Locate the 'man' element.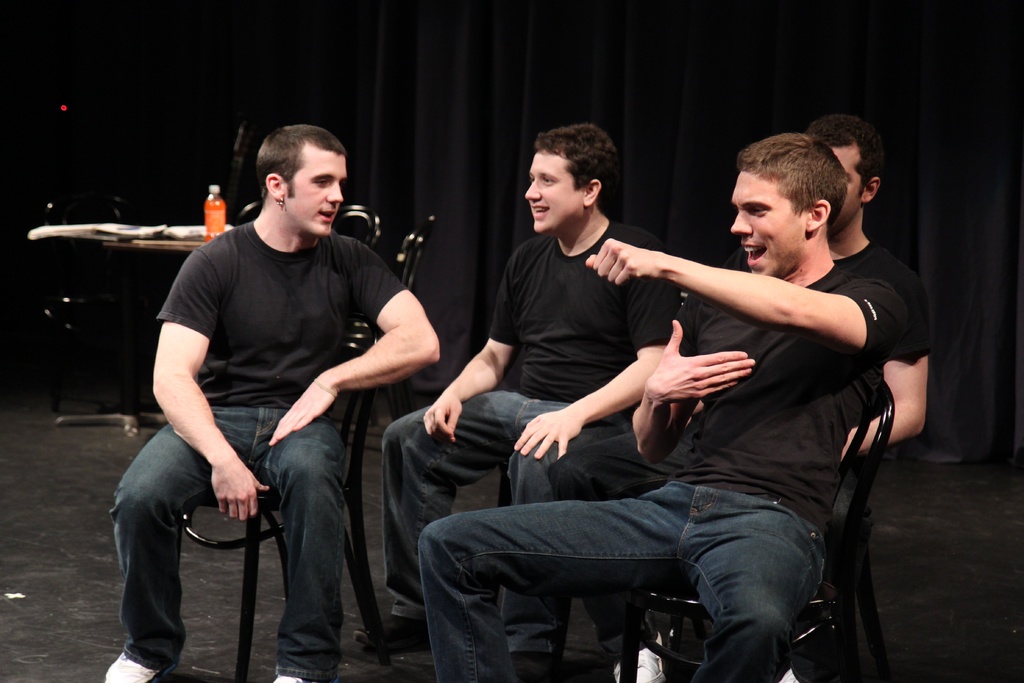
Element bbox: 334,124,682,682.
